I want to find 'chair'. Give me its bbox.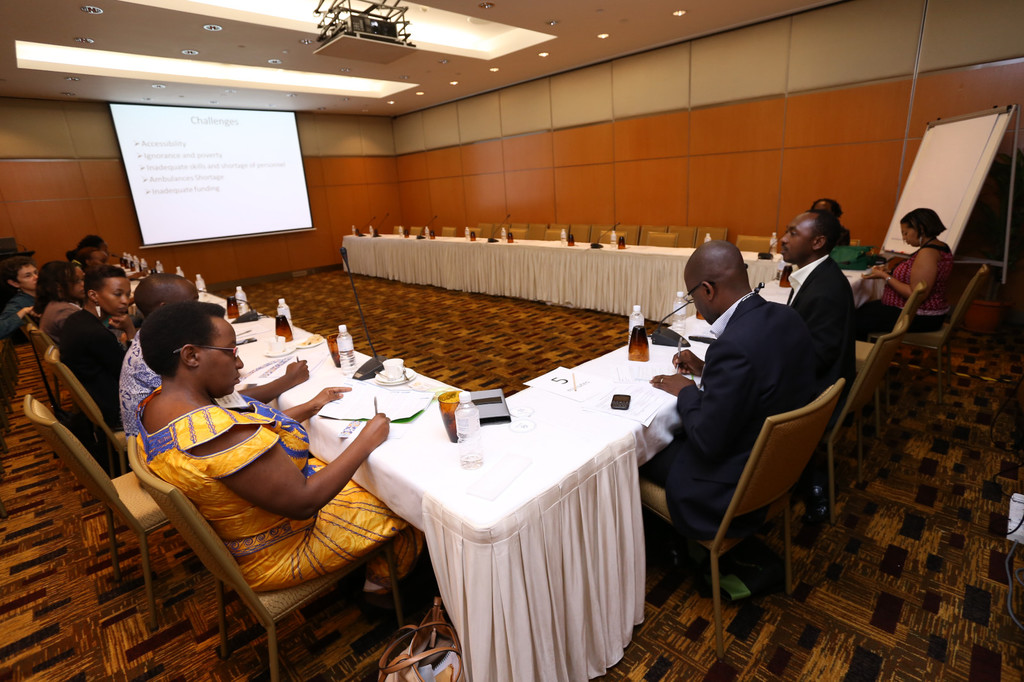
(108, 374, 429, 665).
